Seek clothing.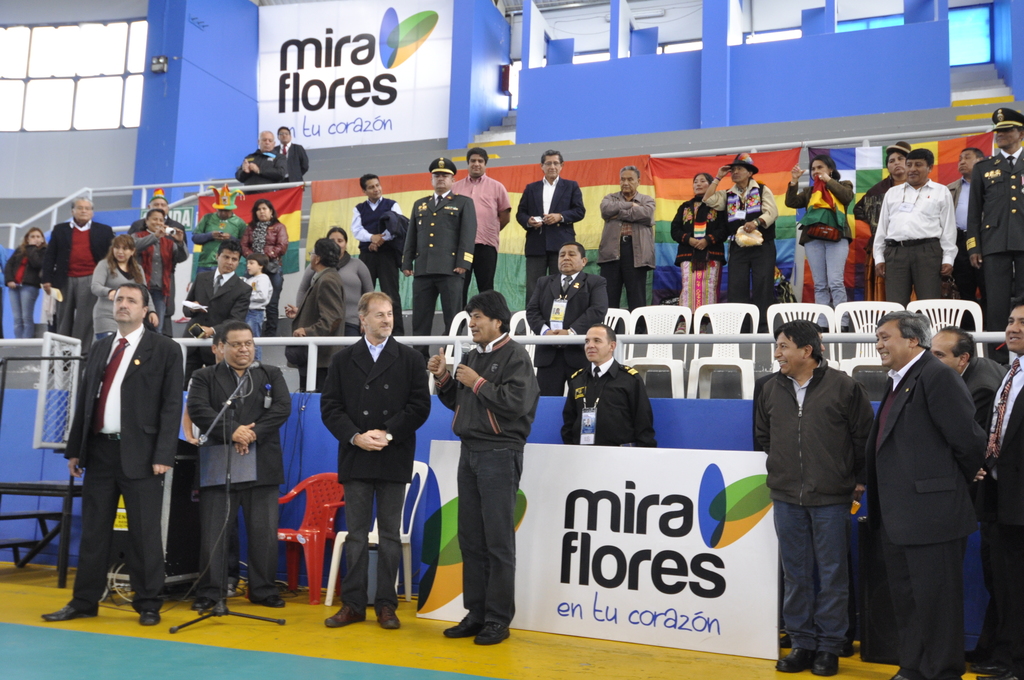
bbox=(964, 147, 1023, 350).
